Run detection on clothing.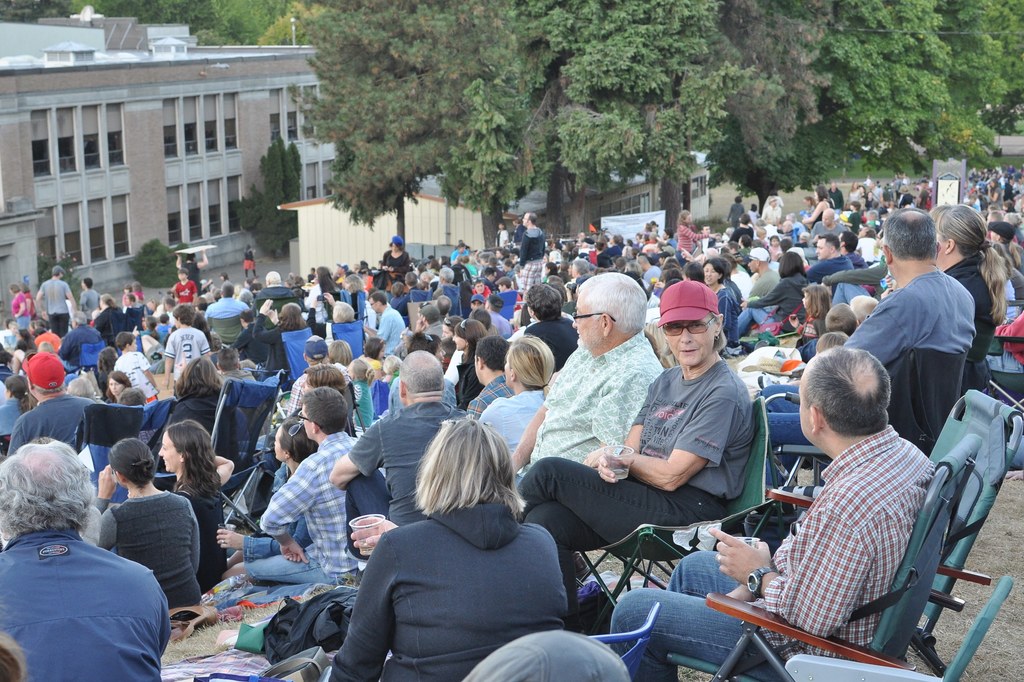
Result: {"left": 204, "top": 298, "right": 245, "bottom": 346}.
